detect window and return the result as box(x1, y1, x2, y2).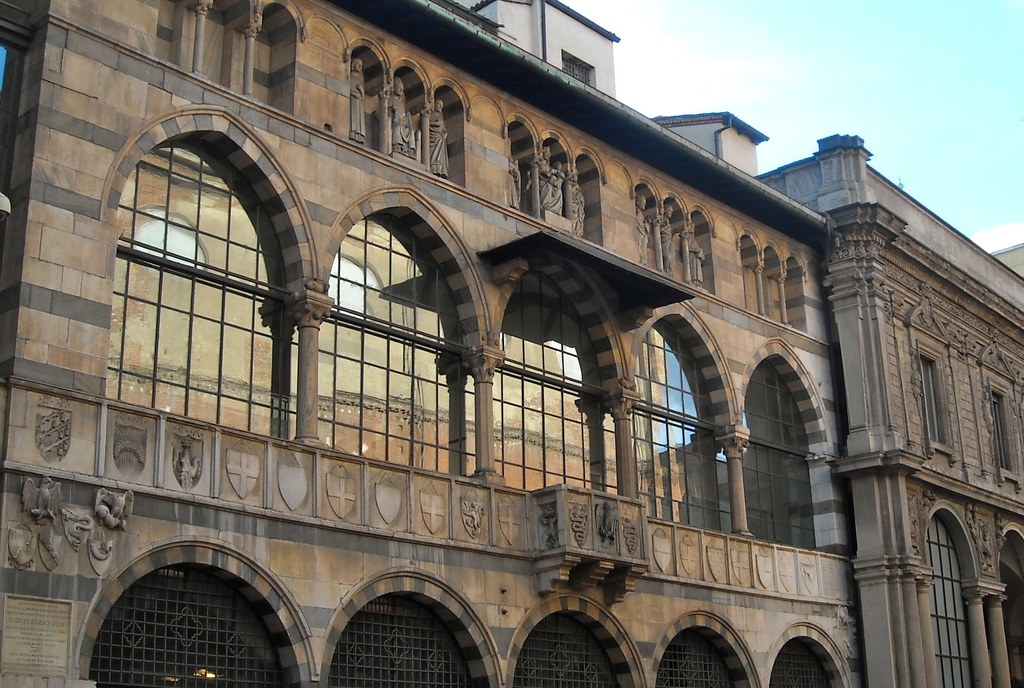
box(639, 320, 742, 531).
